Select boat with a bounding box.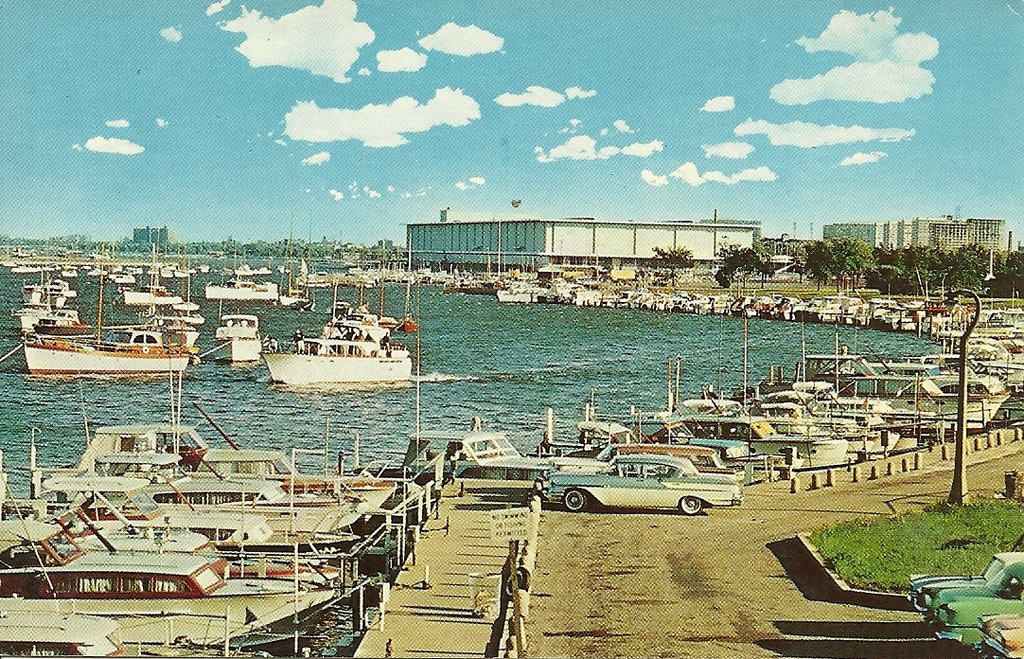
(left=229, top=260, right=274, bottom=276).
